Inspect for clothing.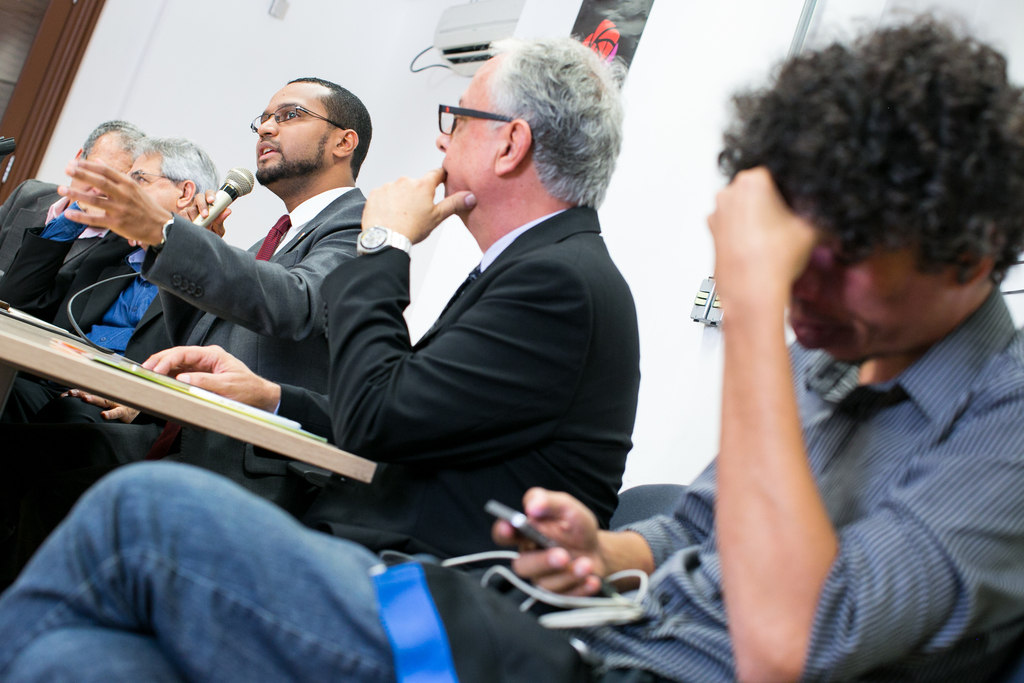
Inspection: {"x1": 0, "y1": 273, "x2": 1023, "y2": 682}.
